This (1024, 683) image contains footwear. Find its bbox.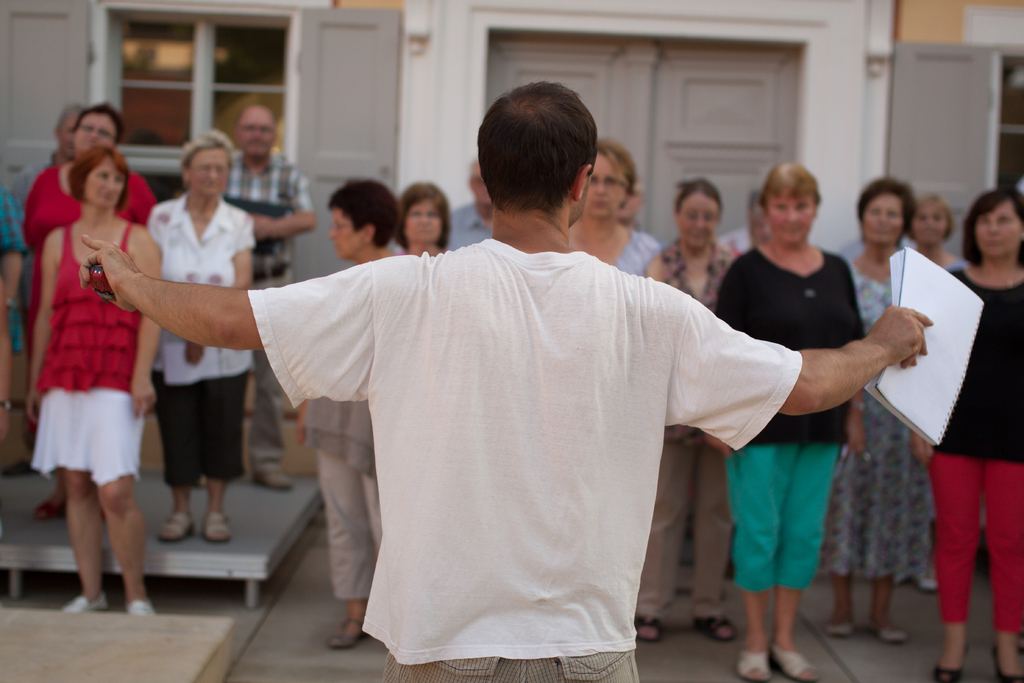
[x1=692, y1=618, x2=737, y2=642].
